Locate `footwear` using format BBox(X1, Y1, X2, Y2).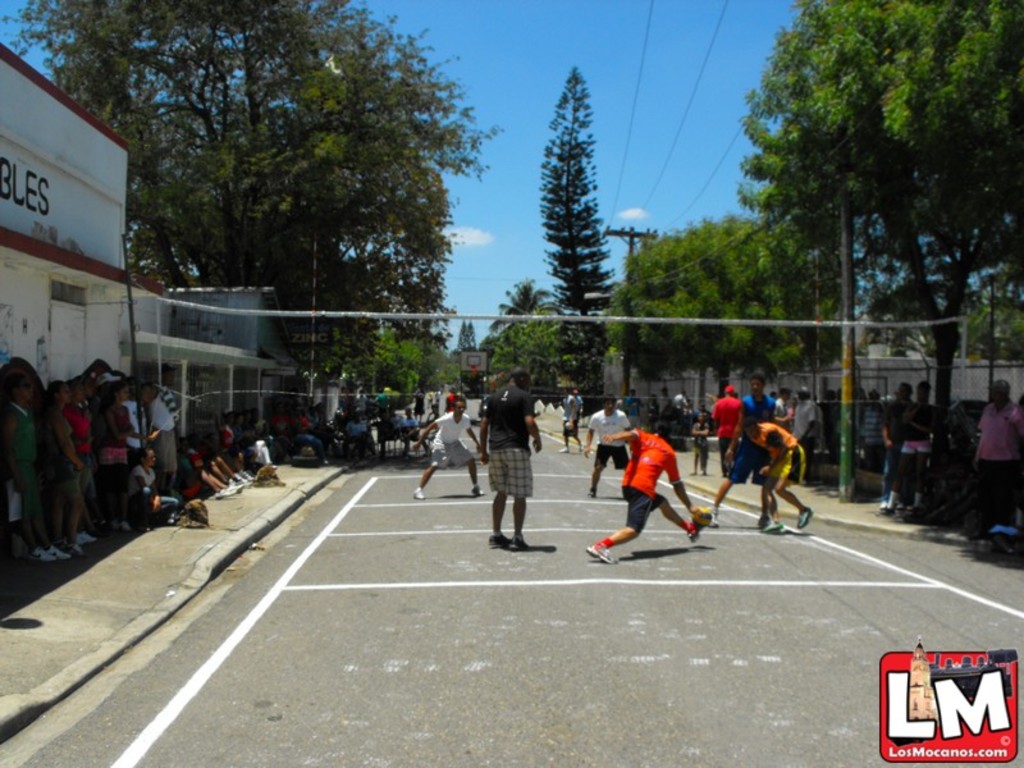
BBox(506, 531, 525, 545).
